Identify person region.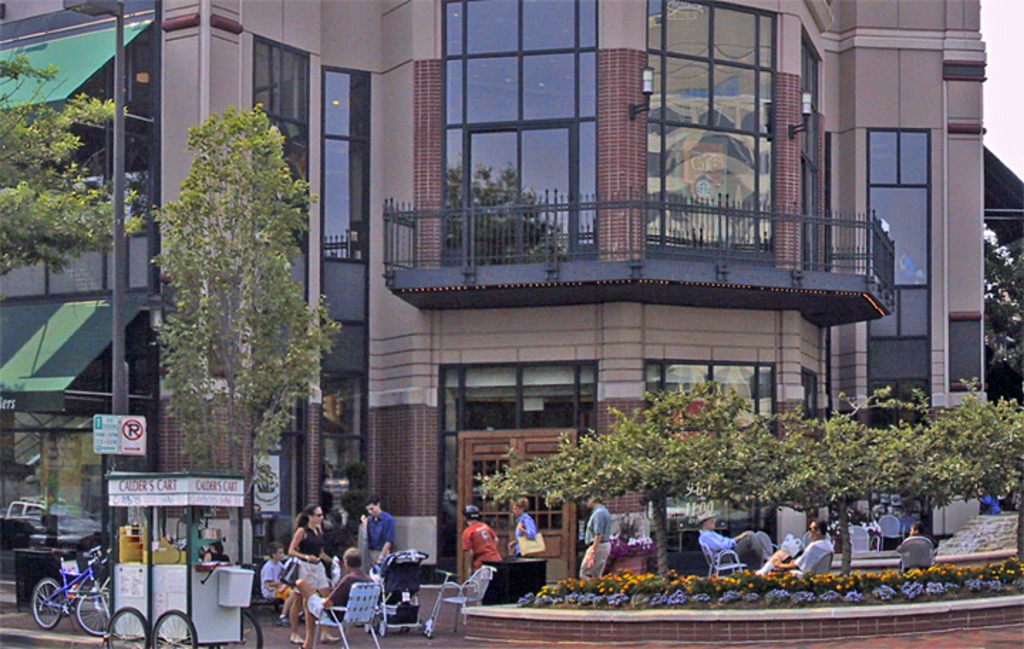
Region: (left=909, top=521, right=923, bottom=547).
